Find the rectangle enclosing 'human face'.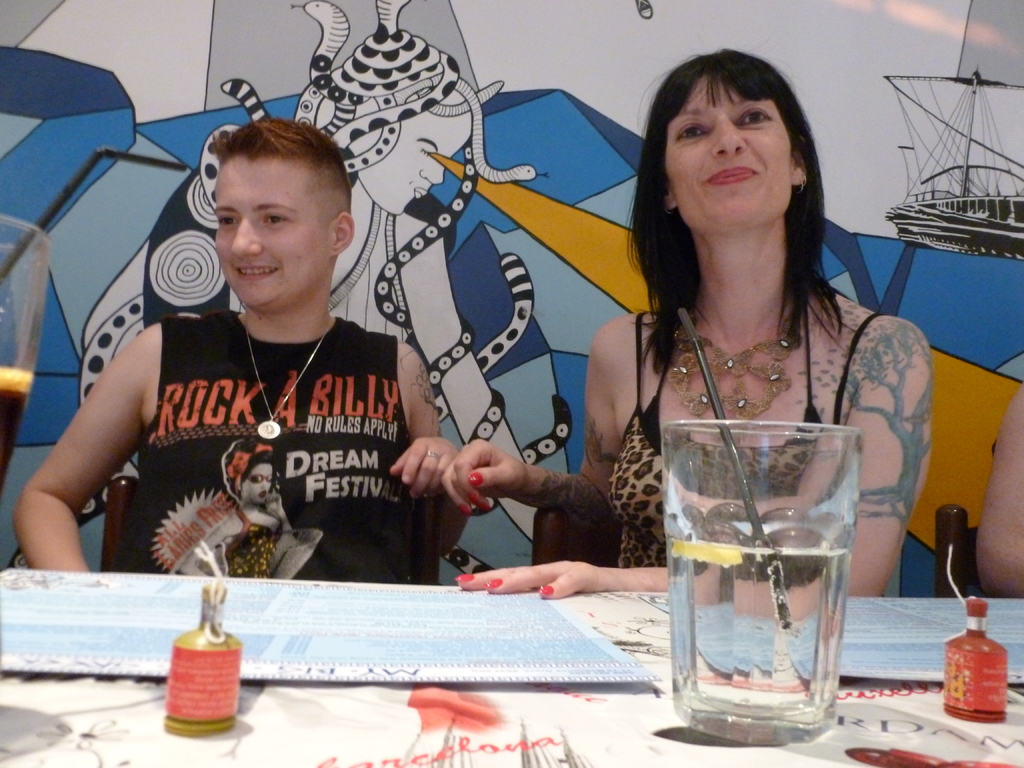
212:148:327:303.
